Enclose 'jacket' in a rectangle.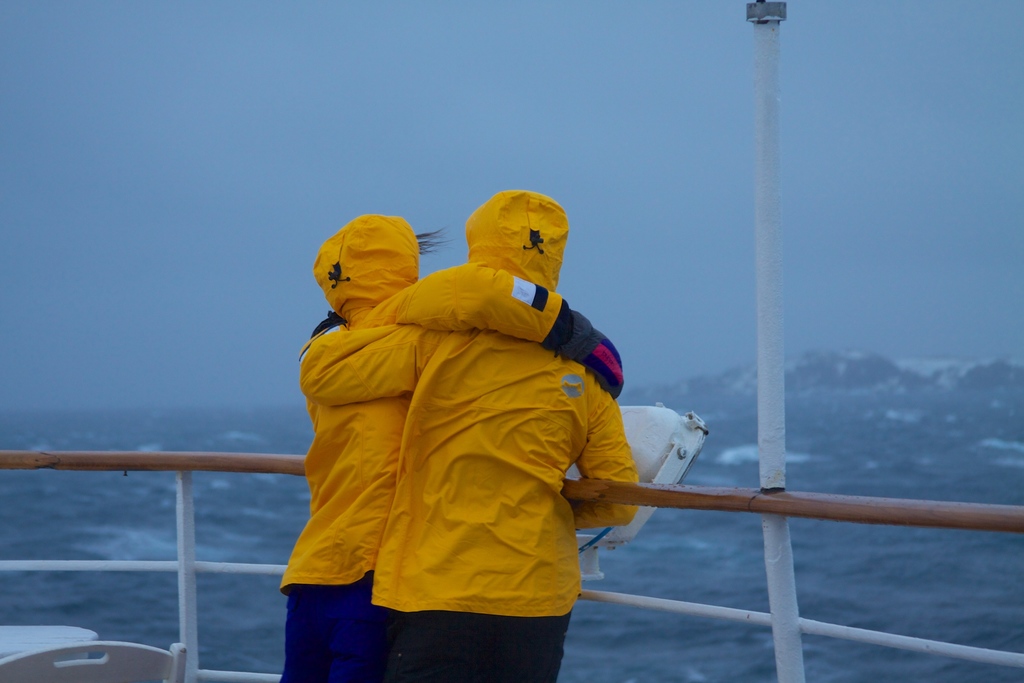
(383, 186, 643, 634).
